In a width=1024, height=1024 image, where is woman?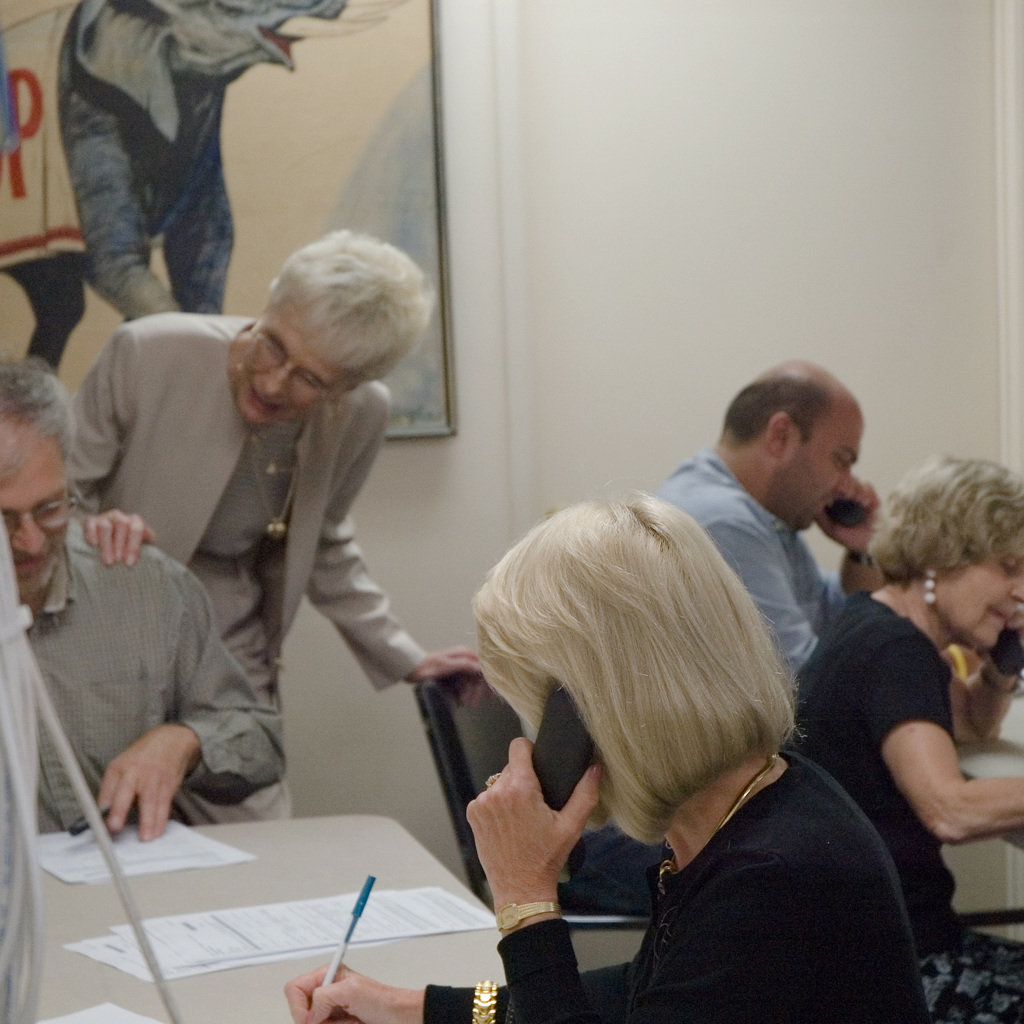
BBox(421, 460, 895, 1009).
